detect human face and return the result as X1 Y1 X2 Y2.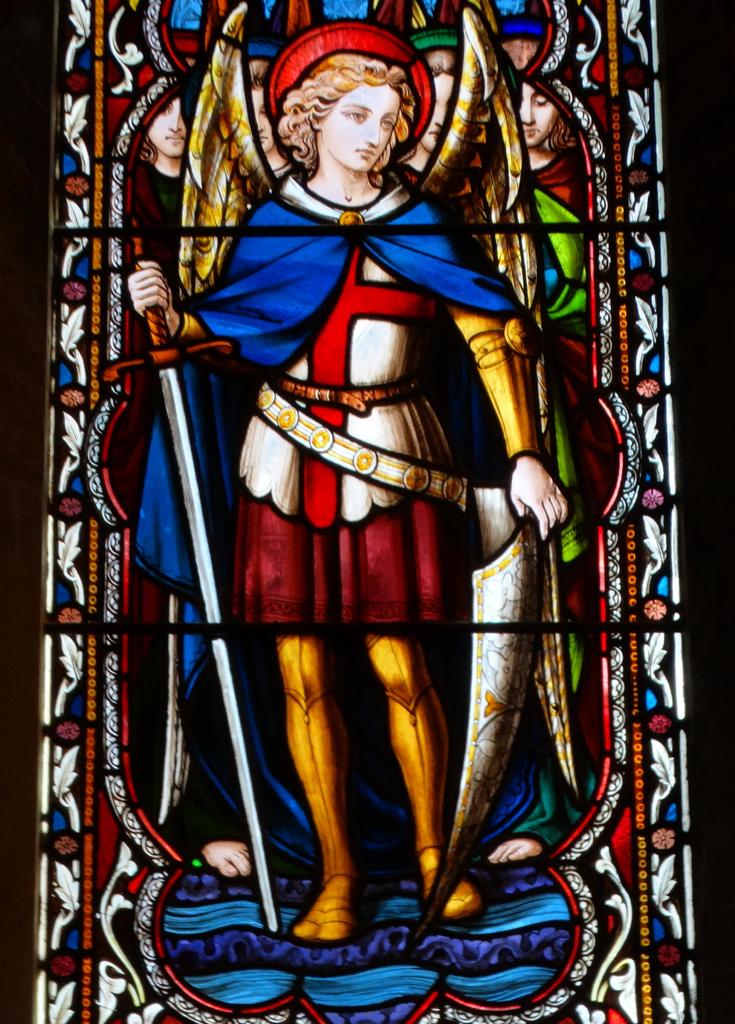
318 83 405 173.
